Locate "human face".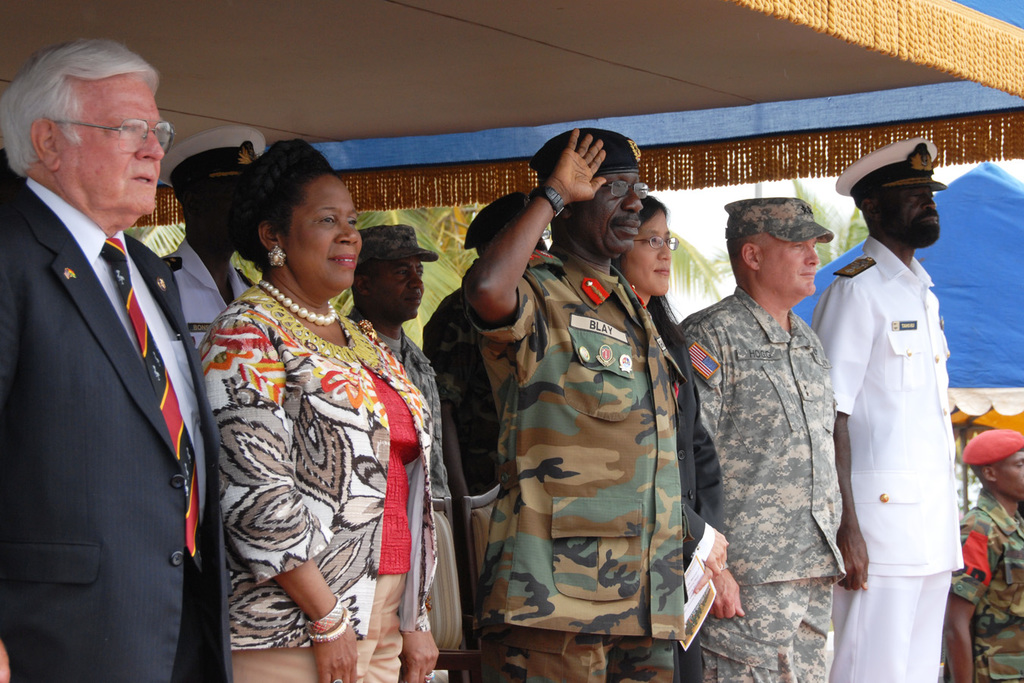
Bounding box: detection(763, 236, 821, 297).
